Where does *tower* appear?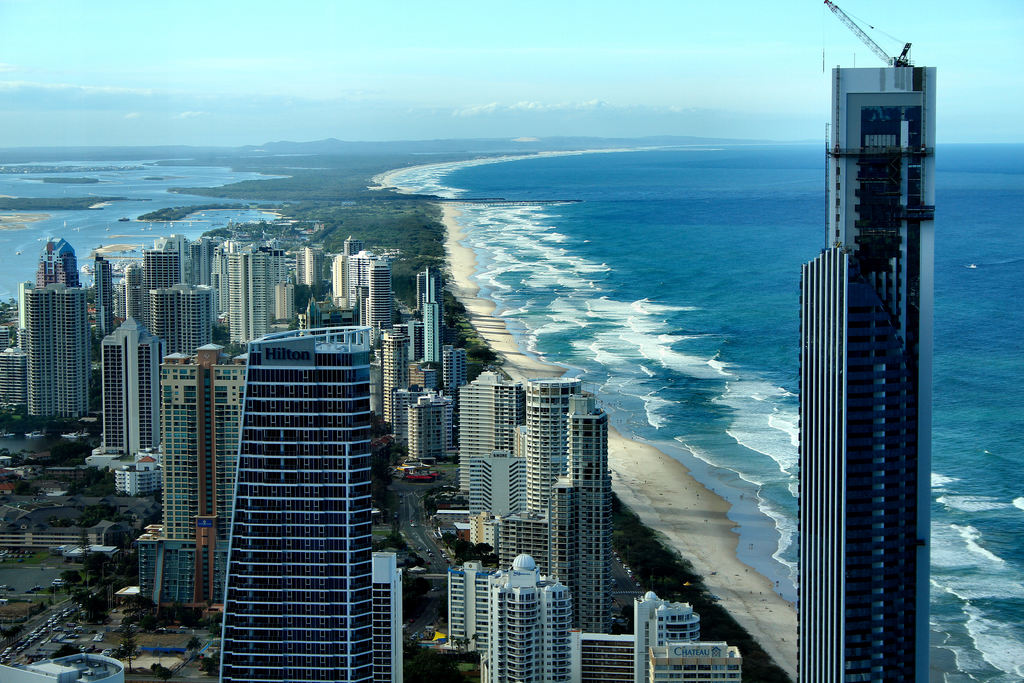
Appears at [left=376, top=557, right=412, bottom=682].
